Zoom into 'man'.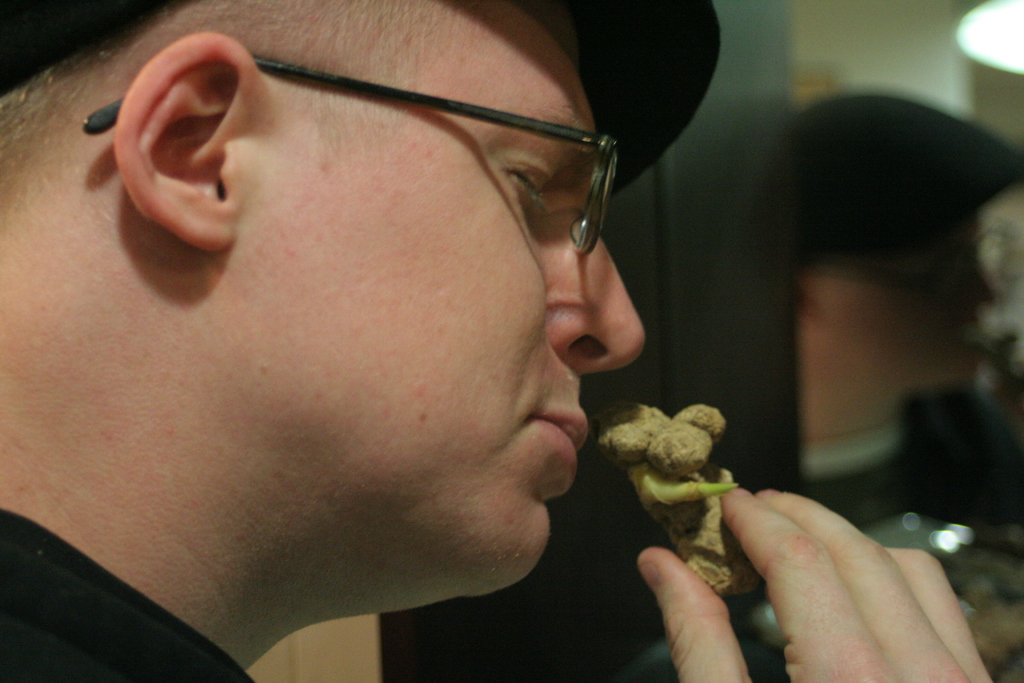
Zoom target: 0,0,860,640.
